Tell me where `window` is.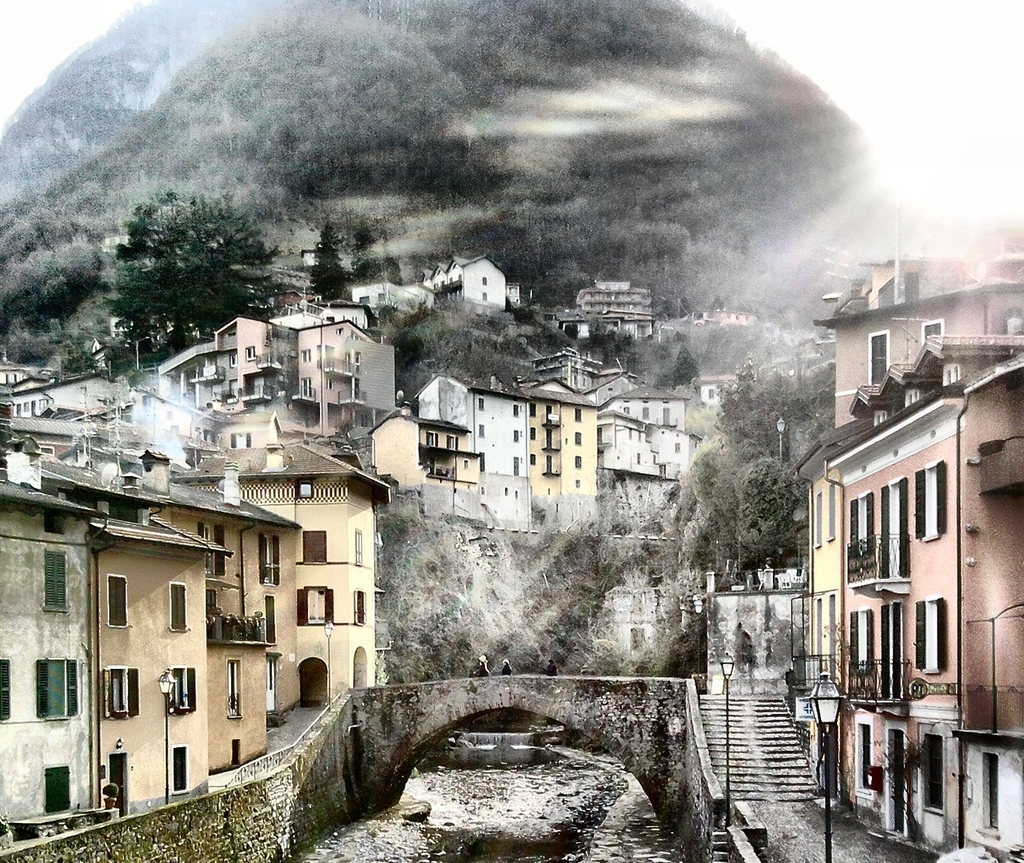
`window` is at [left=577, top=433, right=579, bottom=441].
